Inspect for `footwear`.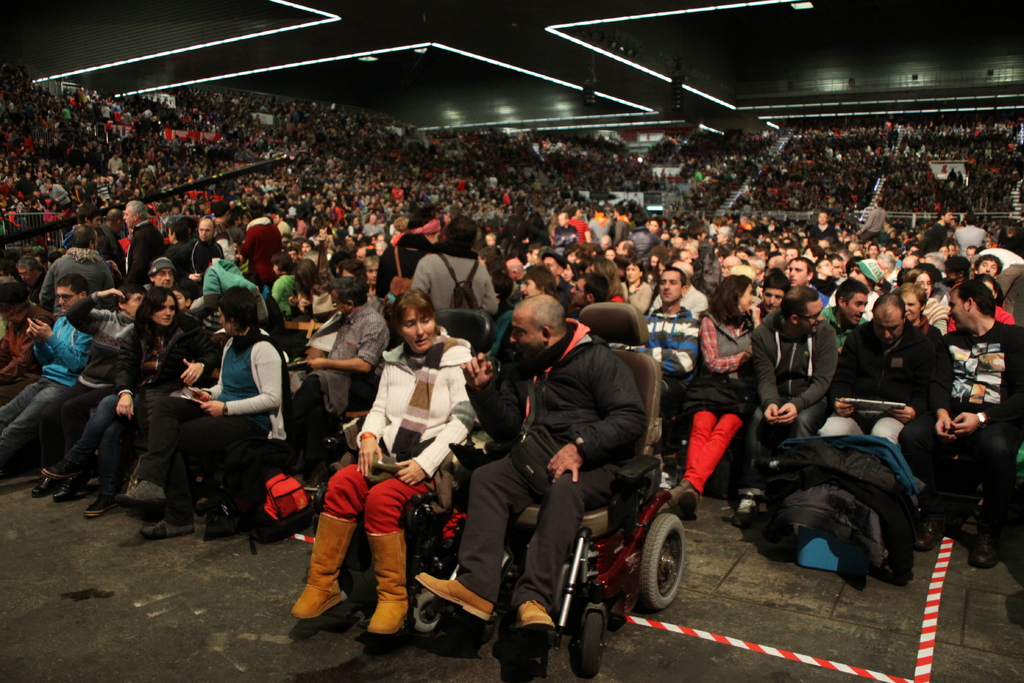
Inspection: (656,483,681,515).
